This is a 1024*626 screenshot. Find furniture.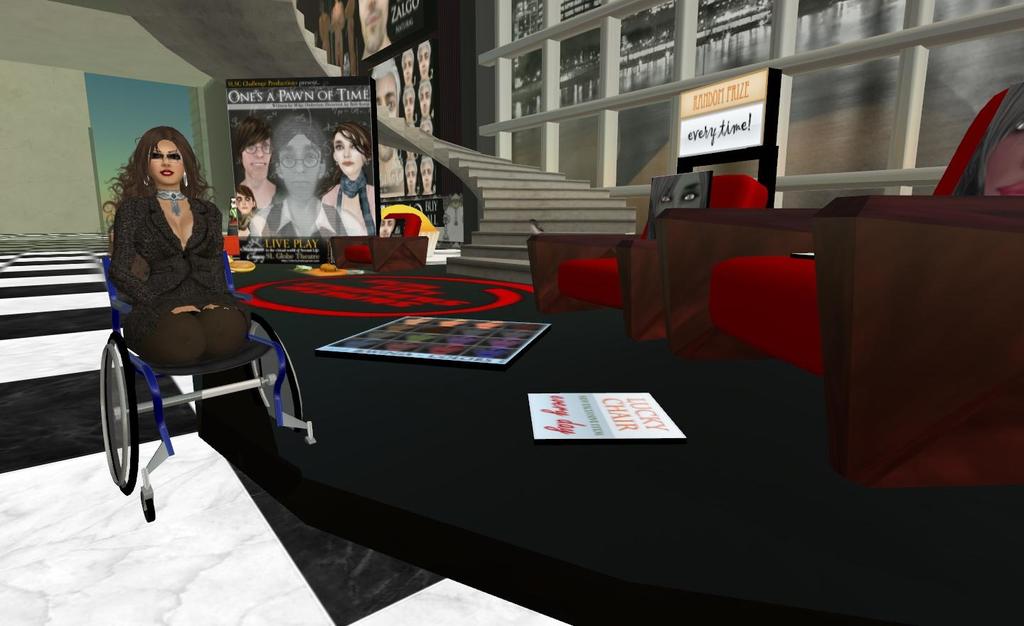
Bounding box: bbox=[526, 174, 768, 339].
